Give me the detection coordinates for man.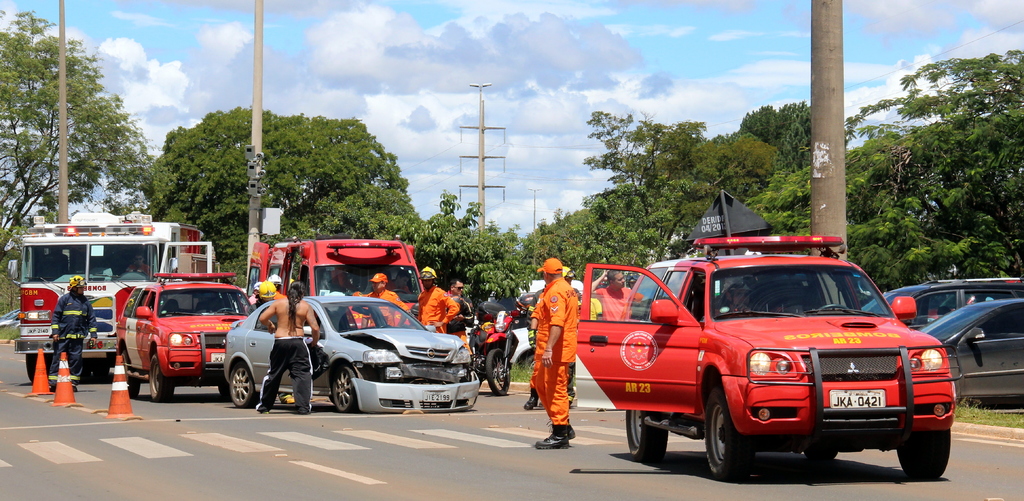
region(250, 285, 259, 300).
